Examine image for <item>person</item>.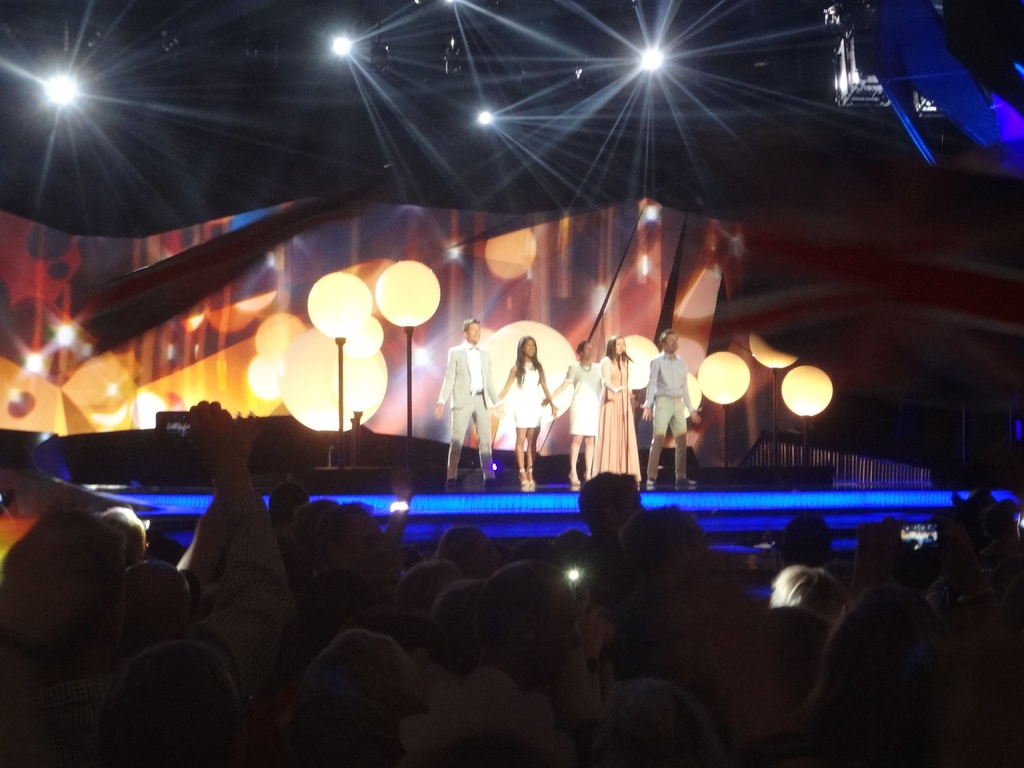
Examination result: region(596, 333, 636, 484).
